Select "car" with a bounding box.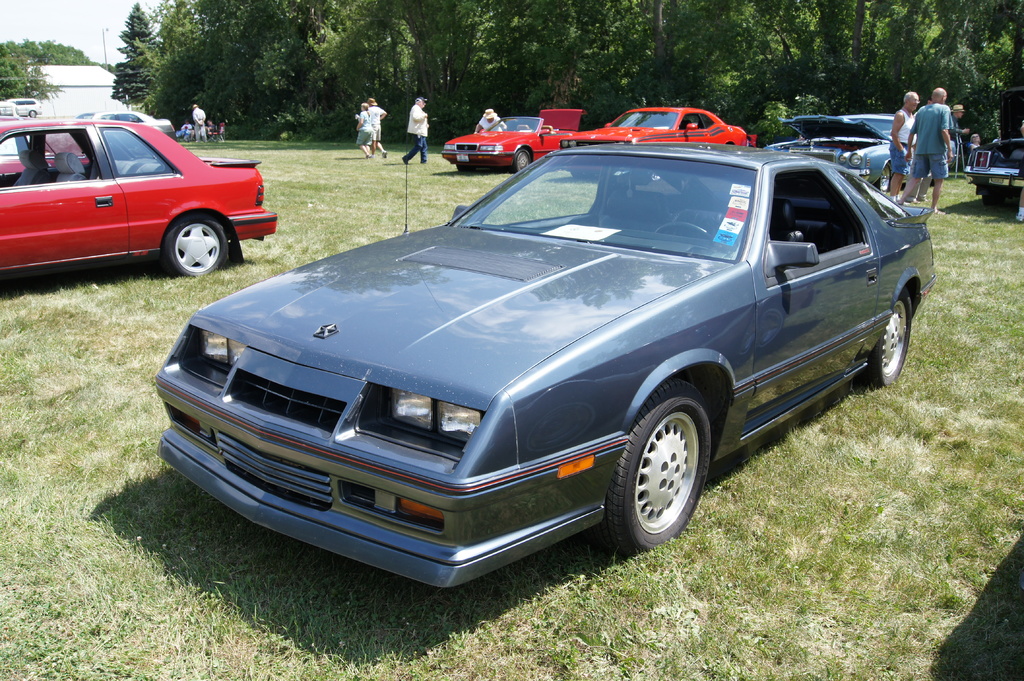
[left=559, top=105, right=753, bottom=179].
